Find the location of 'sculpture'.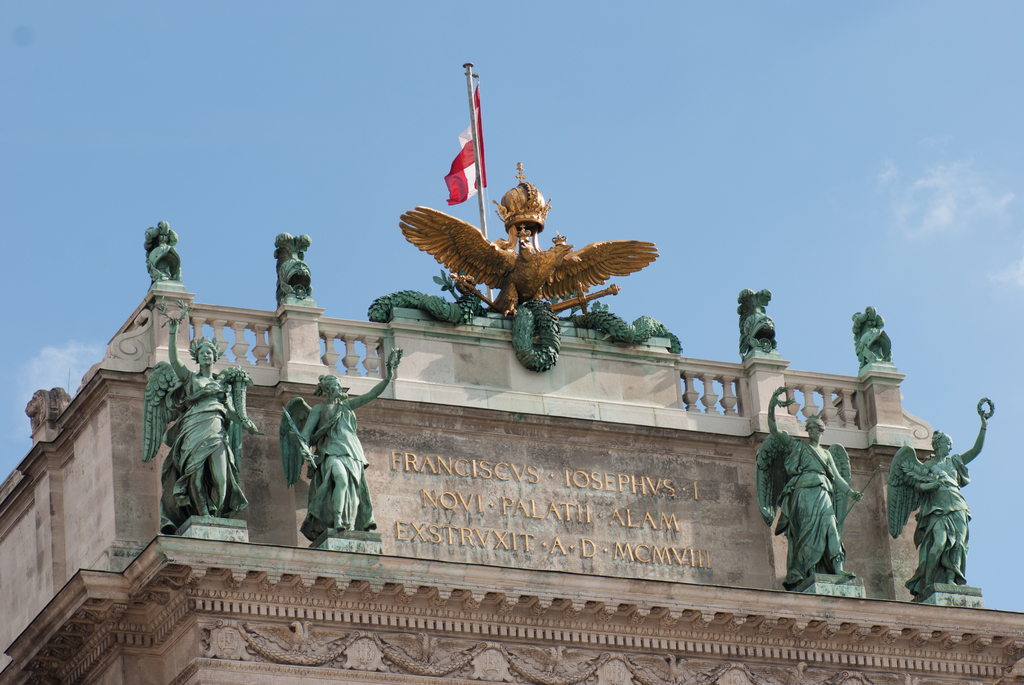
Location: x1=19, y1=379, x2=73, y2=431.
